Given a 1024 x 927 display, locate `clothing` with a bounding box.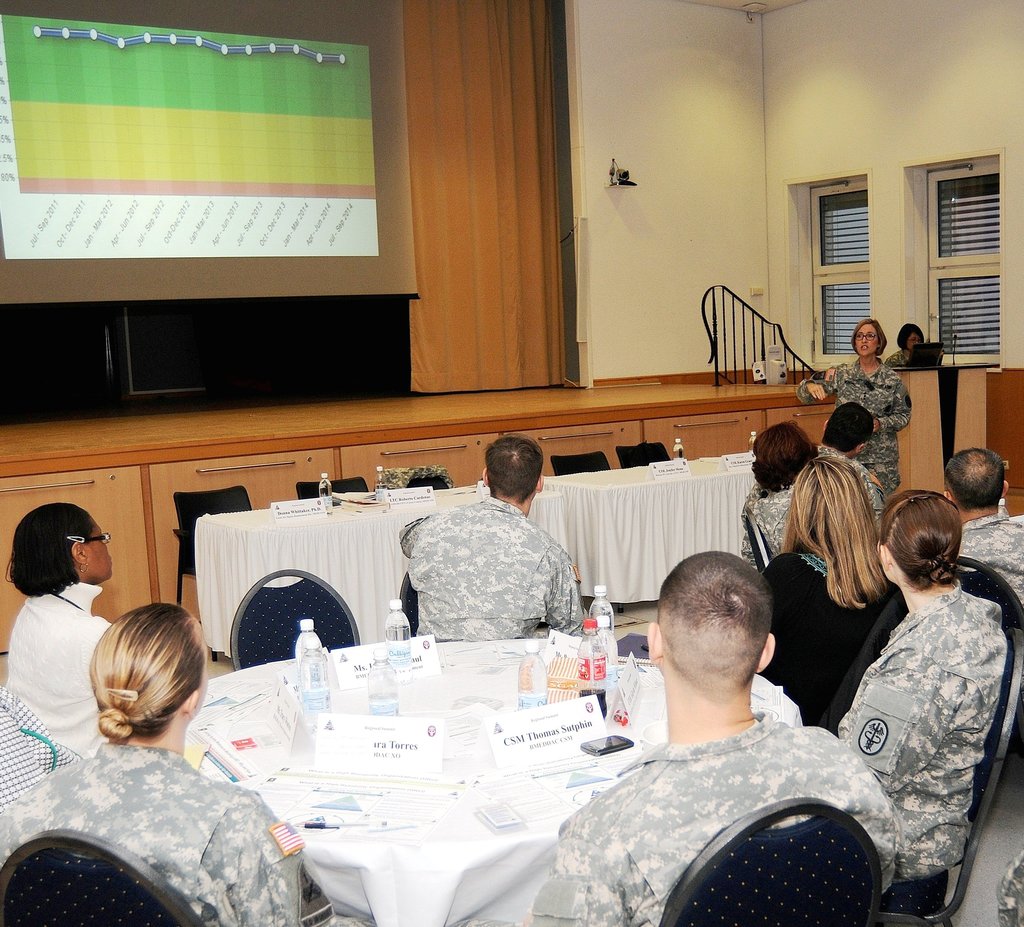
Located: bbox(884, 349, 921, 367).
